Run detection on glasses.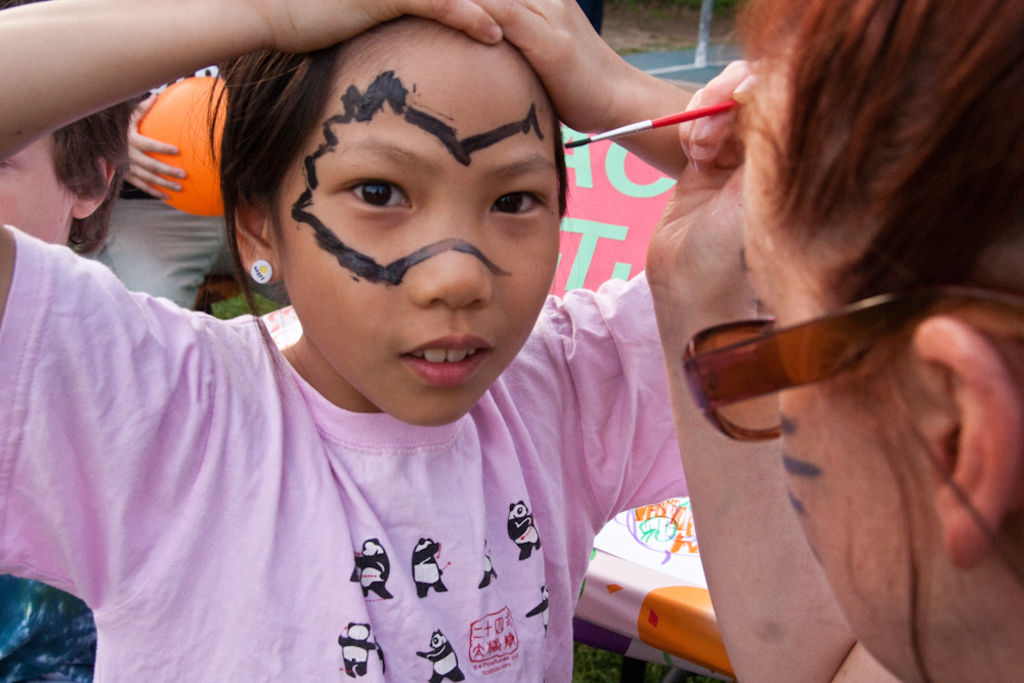
Result: [left=656, top=278, right=991, bottom=452].
